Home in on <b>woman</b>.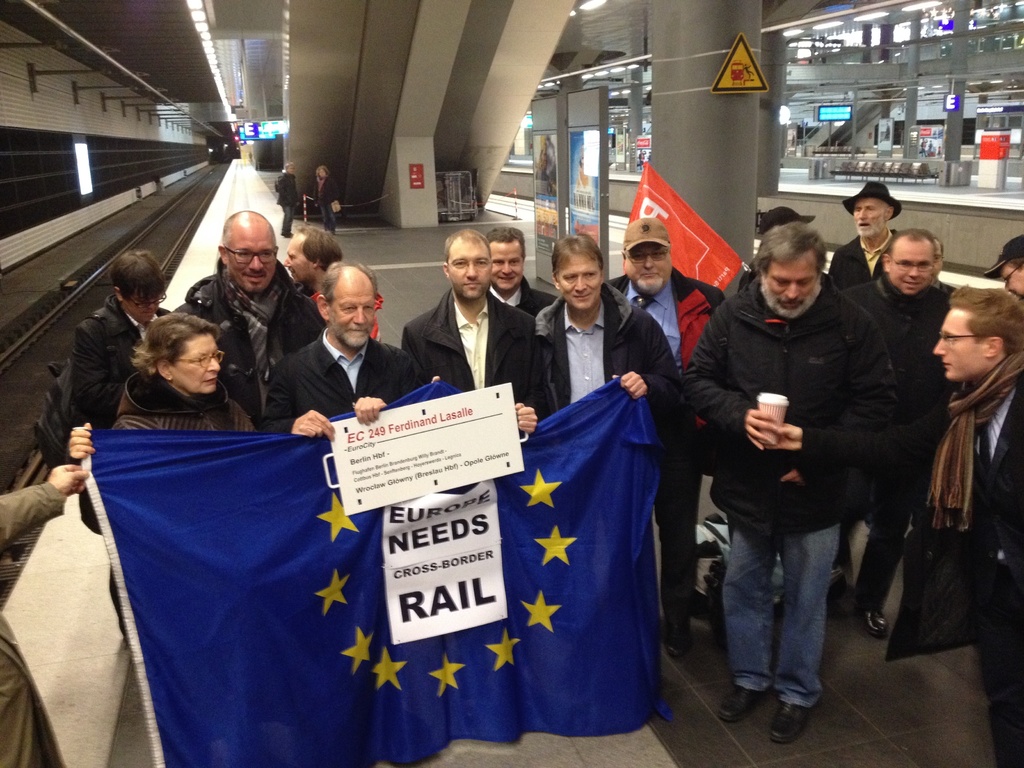
Homed in at 317, 162, 341, 236.
